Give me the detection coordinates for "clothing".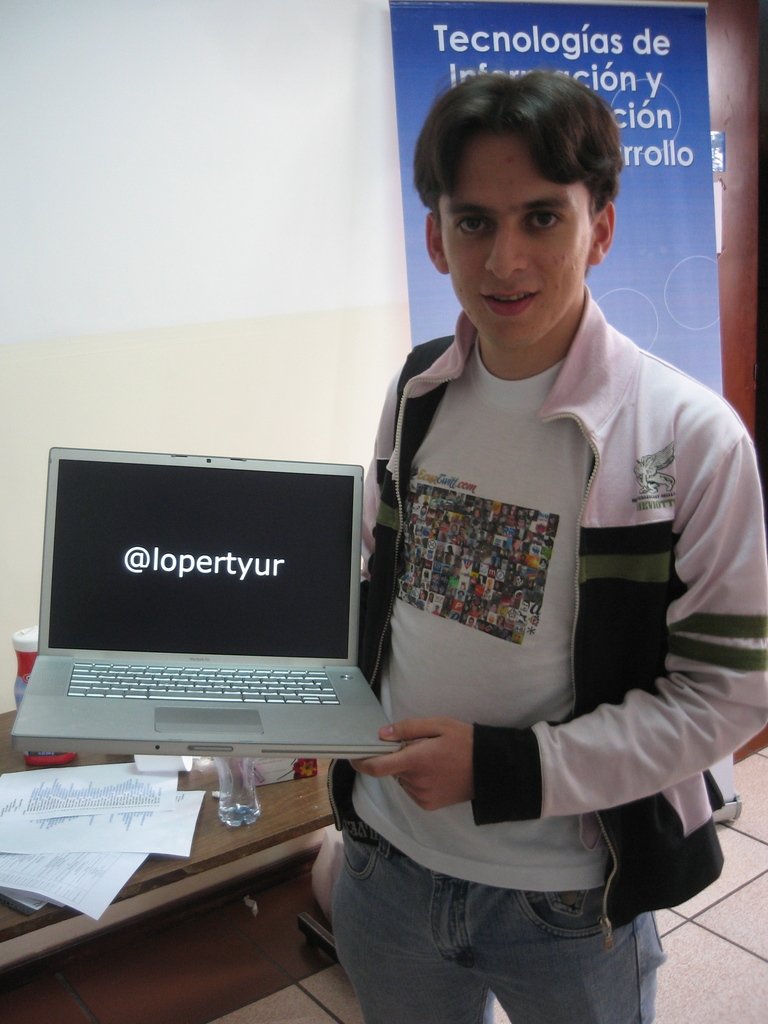
[348,349,607,897].
